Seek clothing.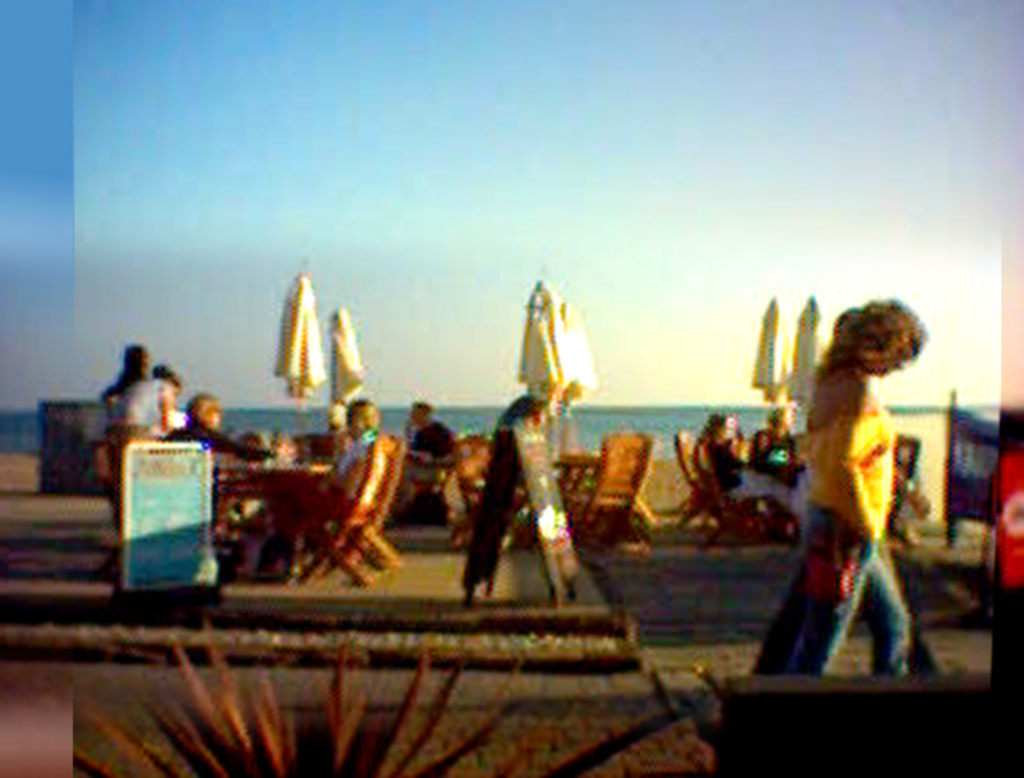
<region>783, 336, 937, 673</region>.
